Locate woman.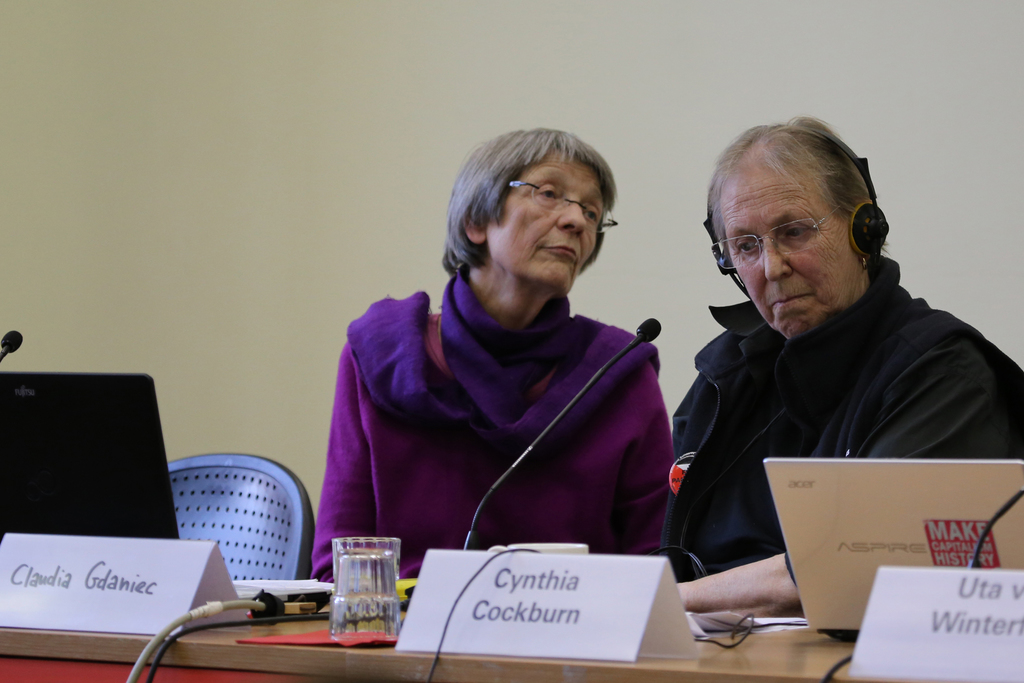
Bounding box: (331,142,683,625).
